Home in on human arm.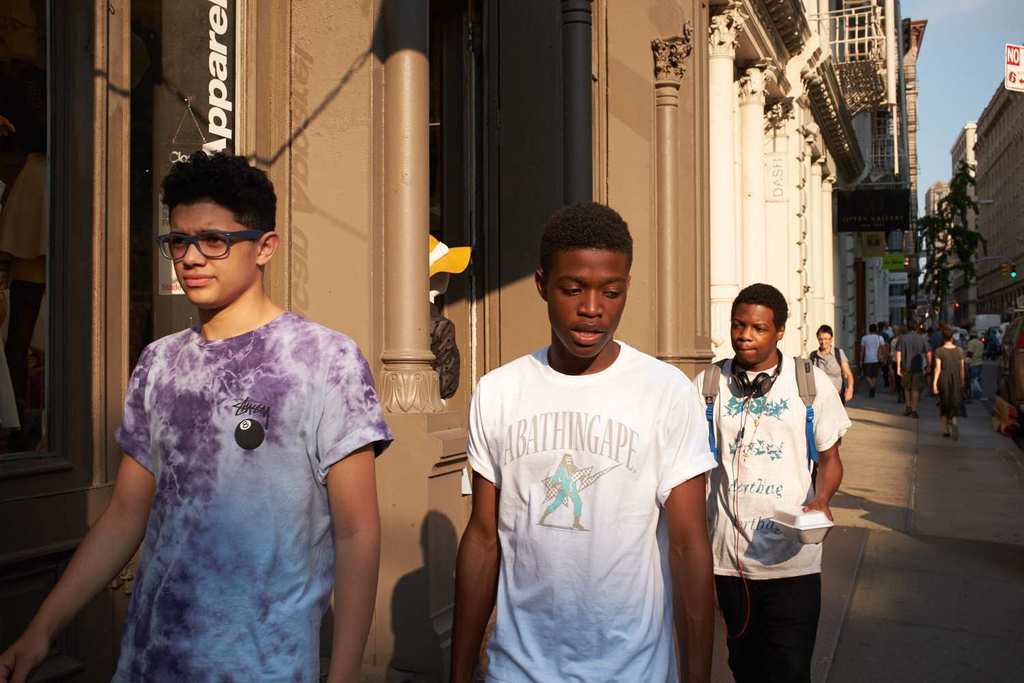
Homed in at locate(794, 367, 849, 547).
